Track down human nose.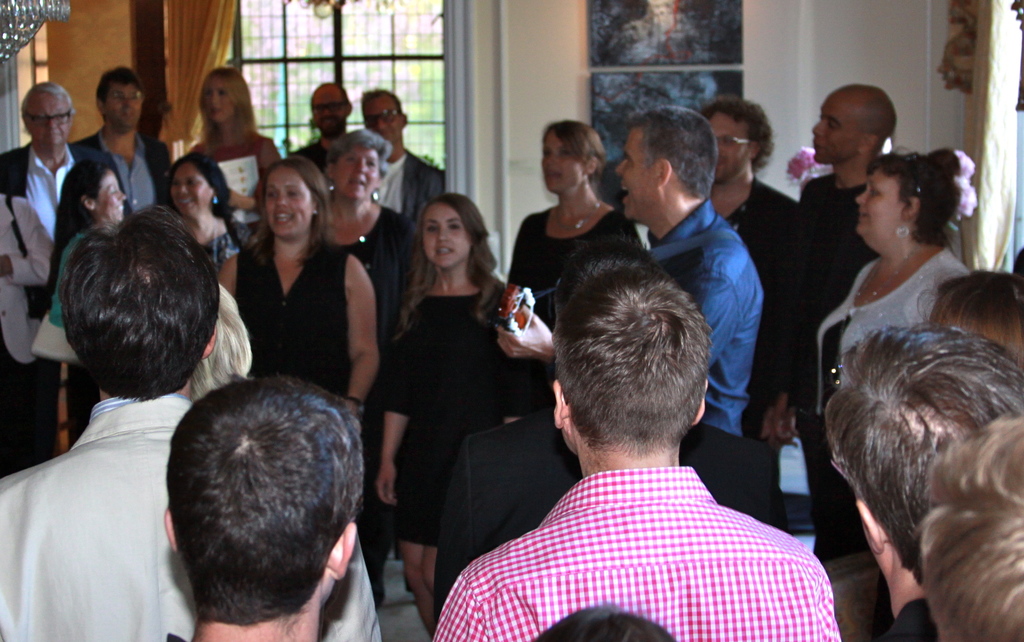
Tracked to [x1=351, y1=159, x2=372, y2=176].
